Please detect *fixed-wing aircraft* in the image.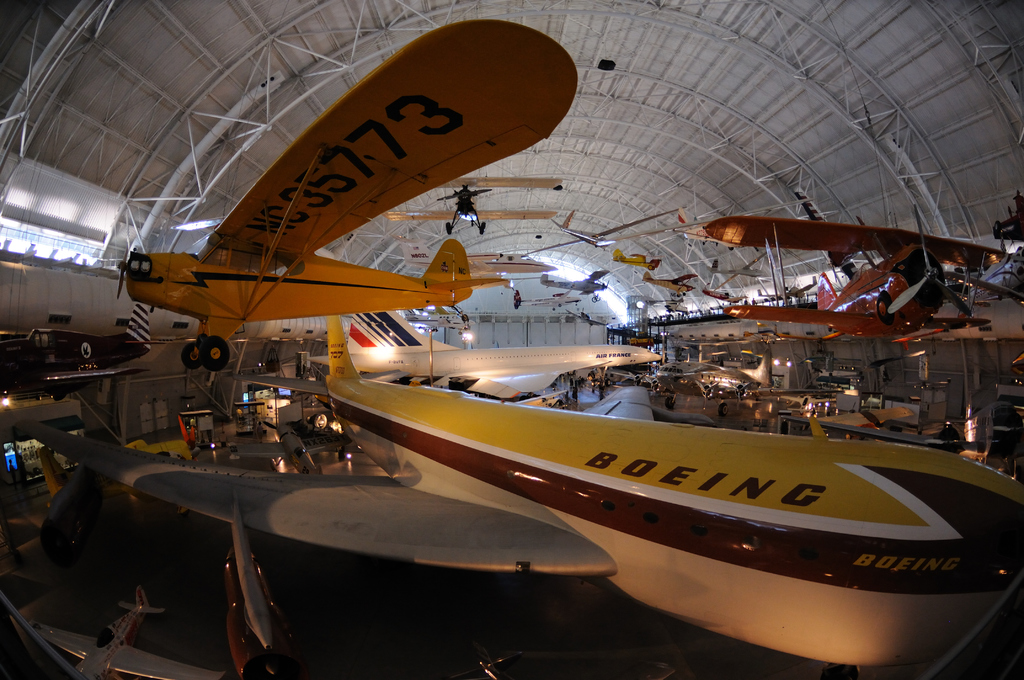
x1=516 y1=198 x2=686 y2=257.
